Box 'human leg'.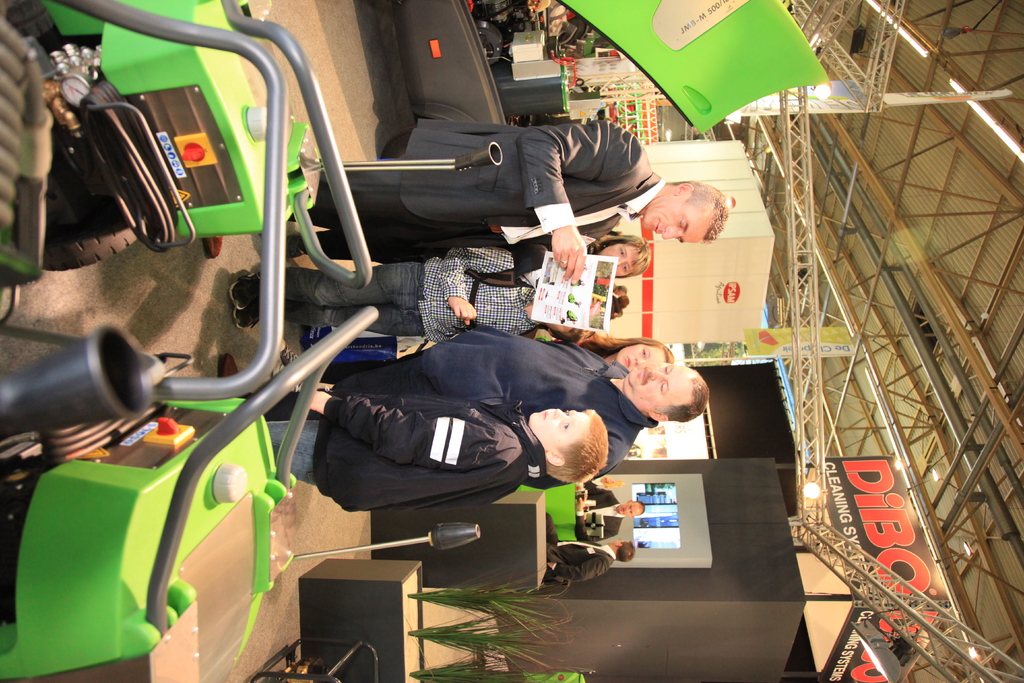
crop(236, 304, 430, 337).
